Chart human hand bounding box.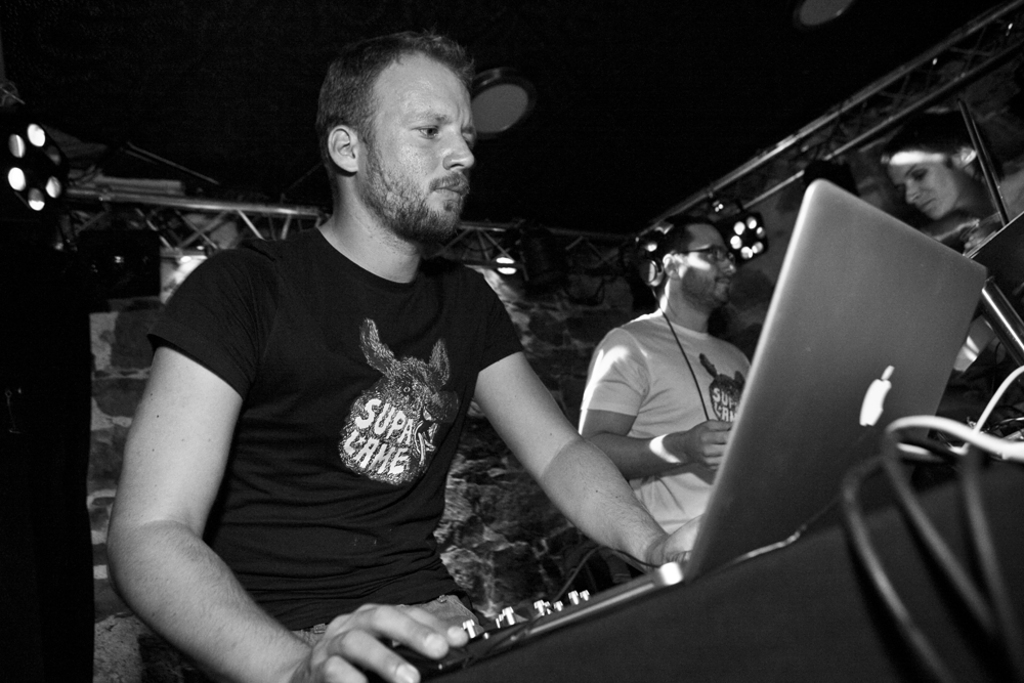
Charted: [left=964, top=222, right=1000, bottom=251].
